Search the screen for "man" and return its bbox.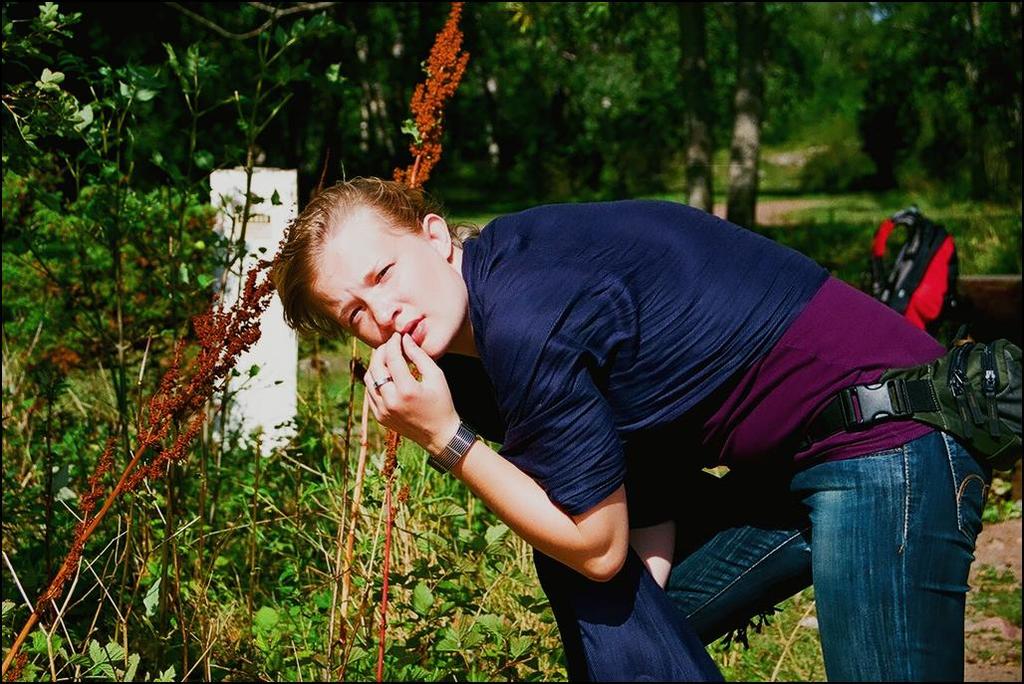
Found: <box>272,173,990,683</box>.
